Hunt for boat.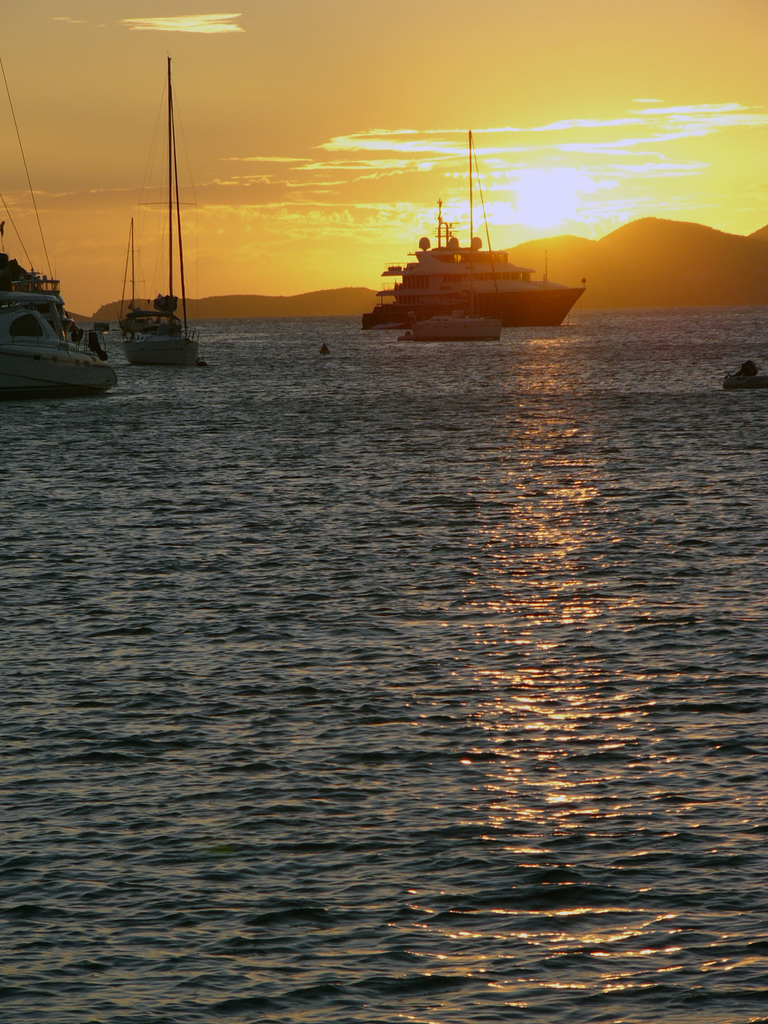
Hunted down at {"x1": 124, "y1": 63, "x2": 199, "y2": 362}.
